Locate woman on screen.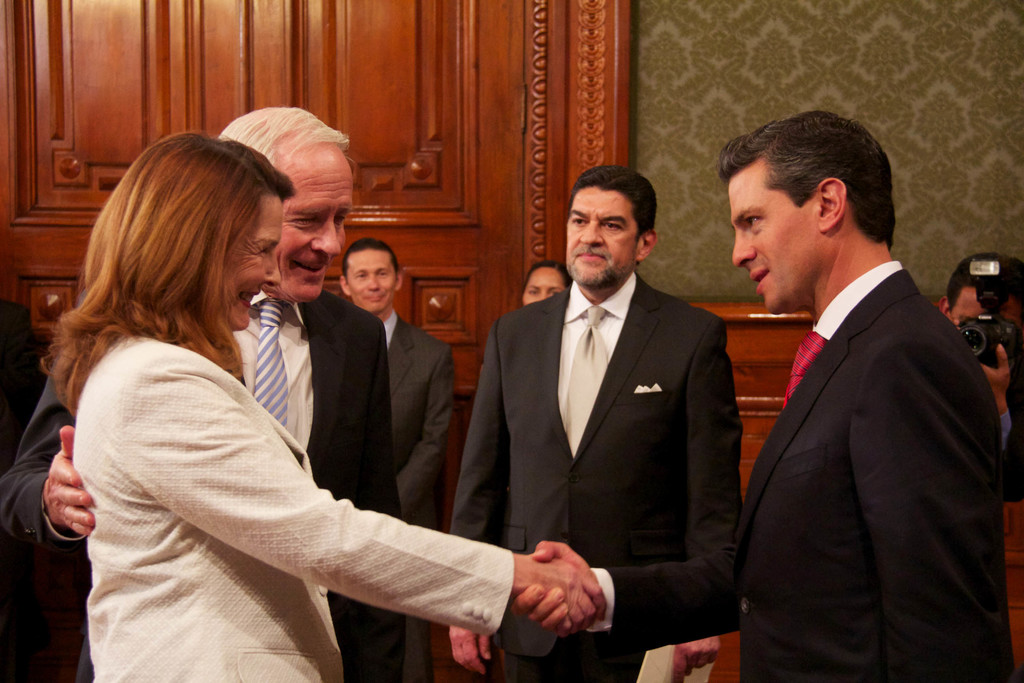
On screen at crop(42, 129, 598, 682).
